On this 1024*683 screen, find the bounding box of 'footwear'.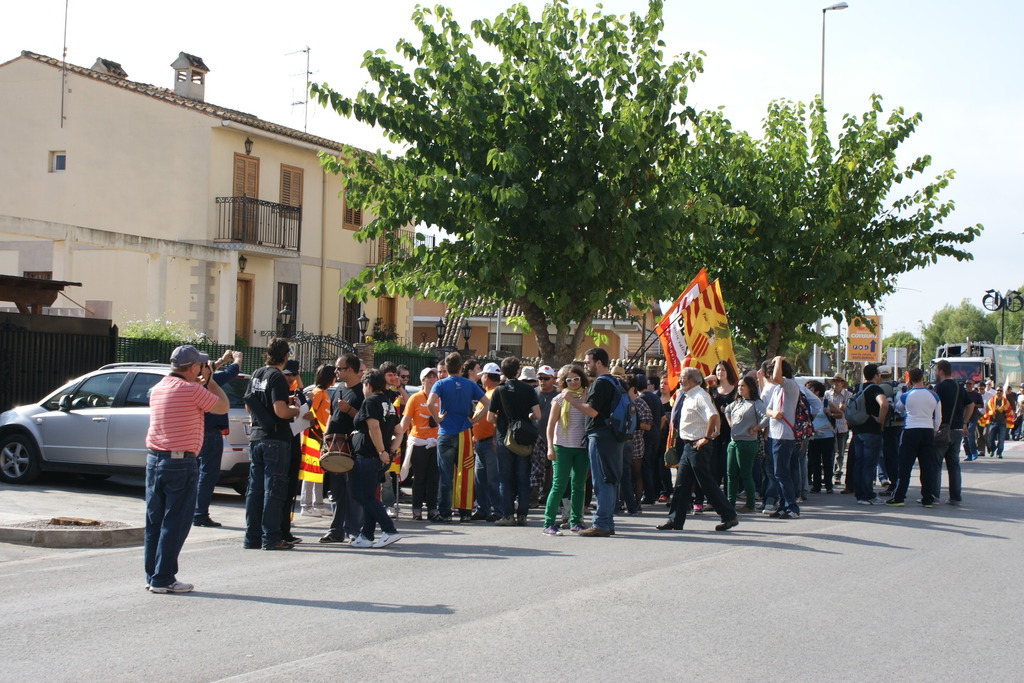
Bounding box: rect(301, 504, 325, 520).
